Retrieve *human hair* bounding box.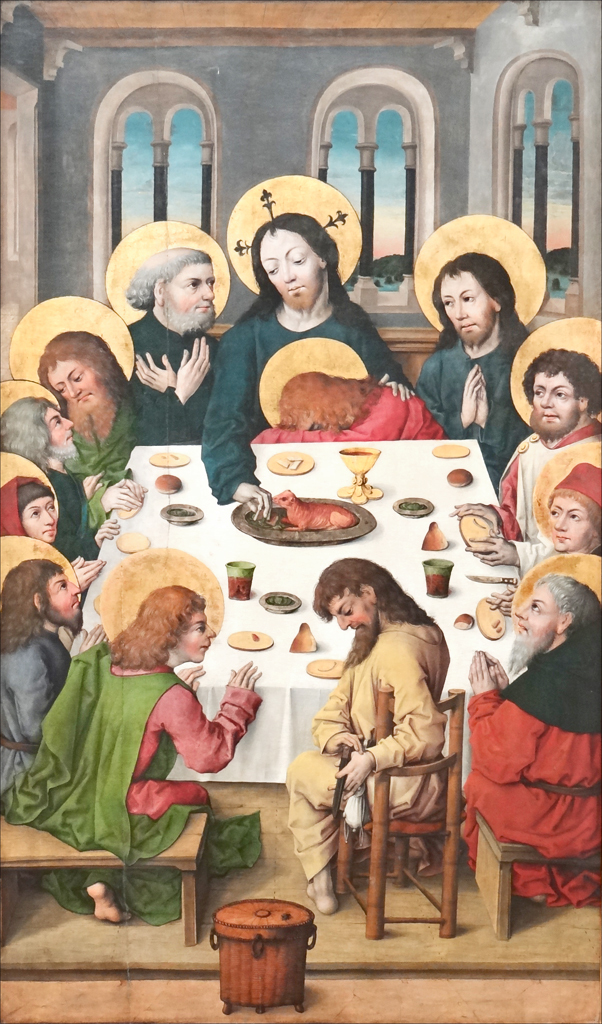
Bounding box: box=[531, 576, 601, 641].
